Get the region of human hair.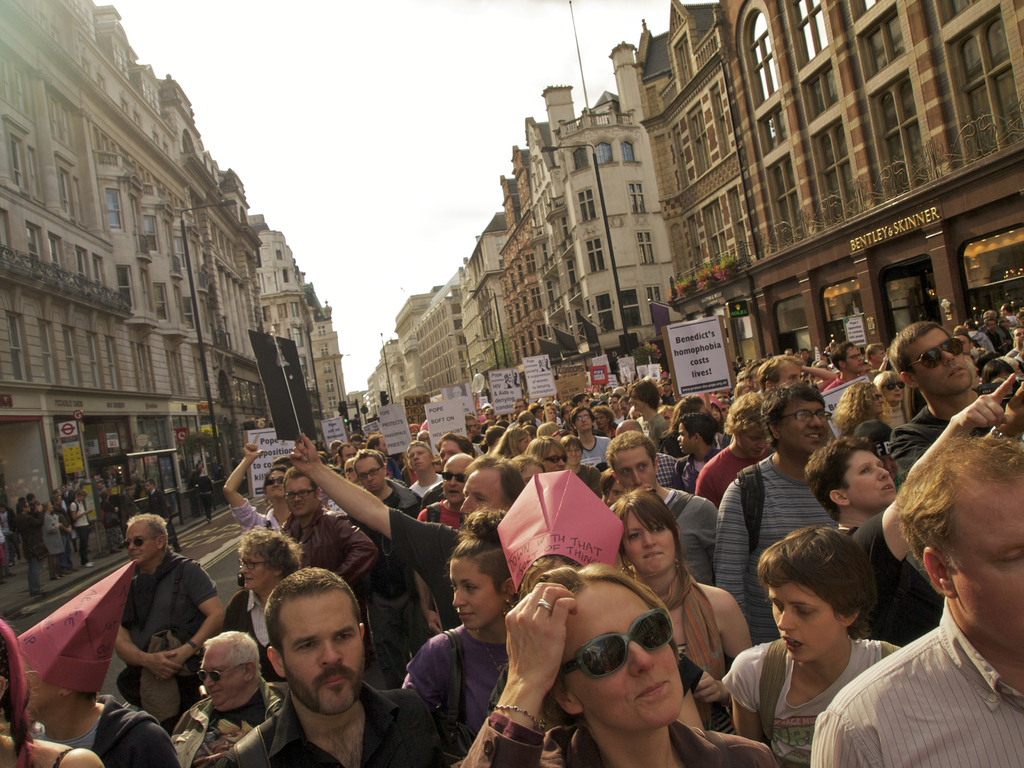
<box>514,454,545,477</box>.
